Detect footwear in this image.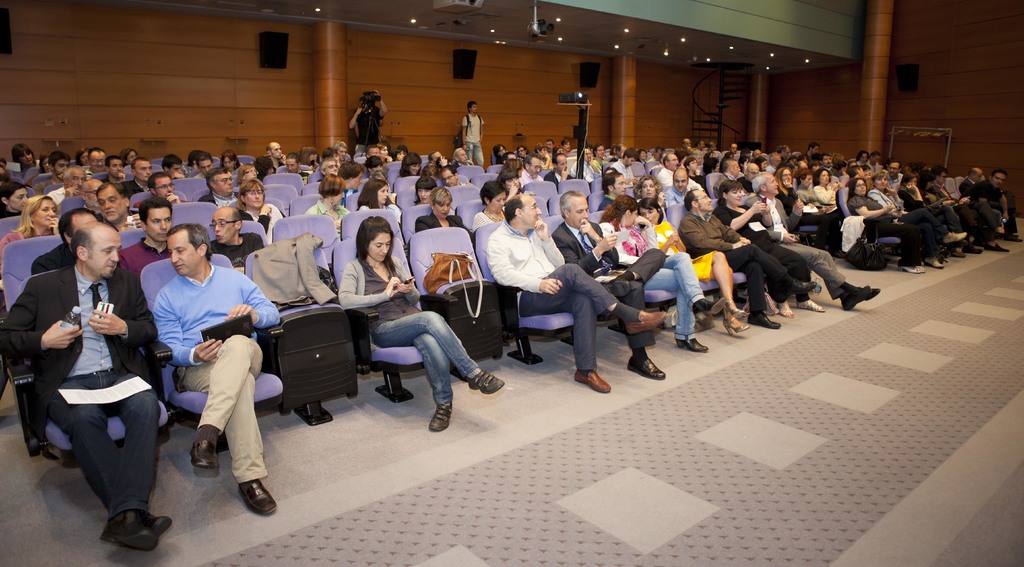
Detection: pyautogui.locateOnScreen(842, 283, 879, 313).
